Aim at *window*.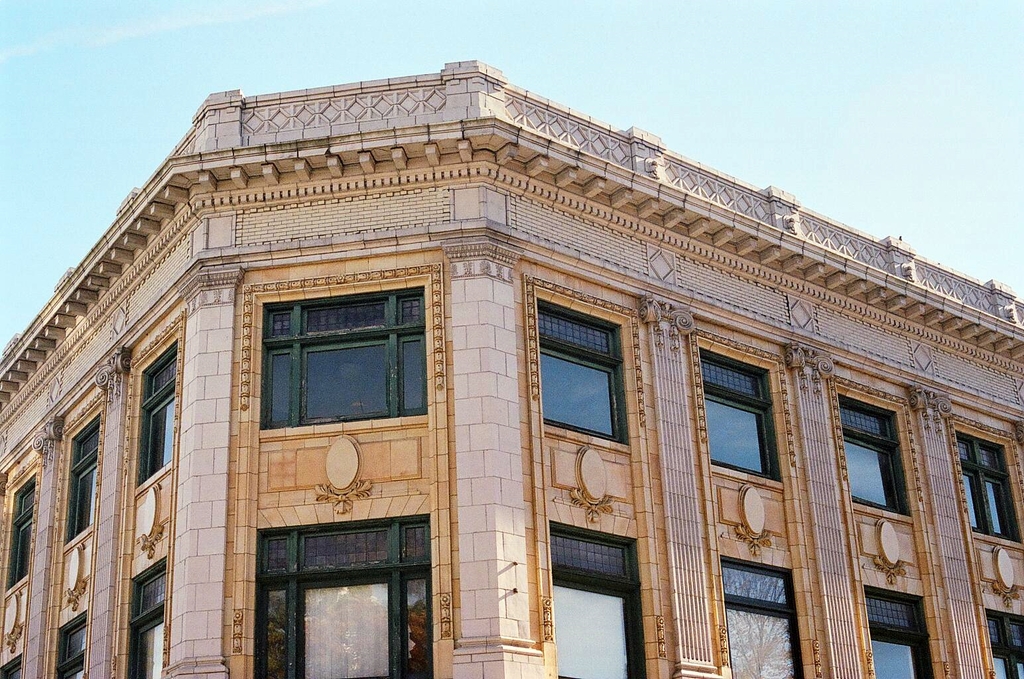
Aimed at select_region(117, 548, 167, 678).
